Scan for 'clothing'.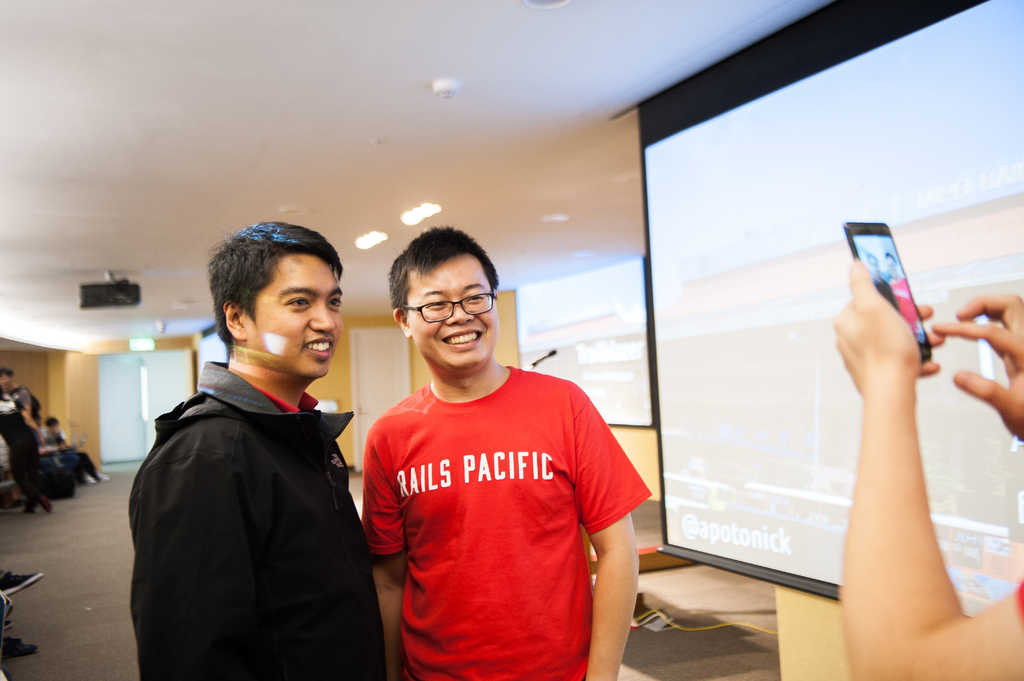
Scan result: (3, 389, 75, 518).
